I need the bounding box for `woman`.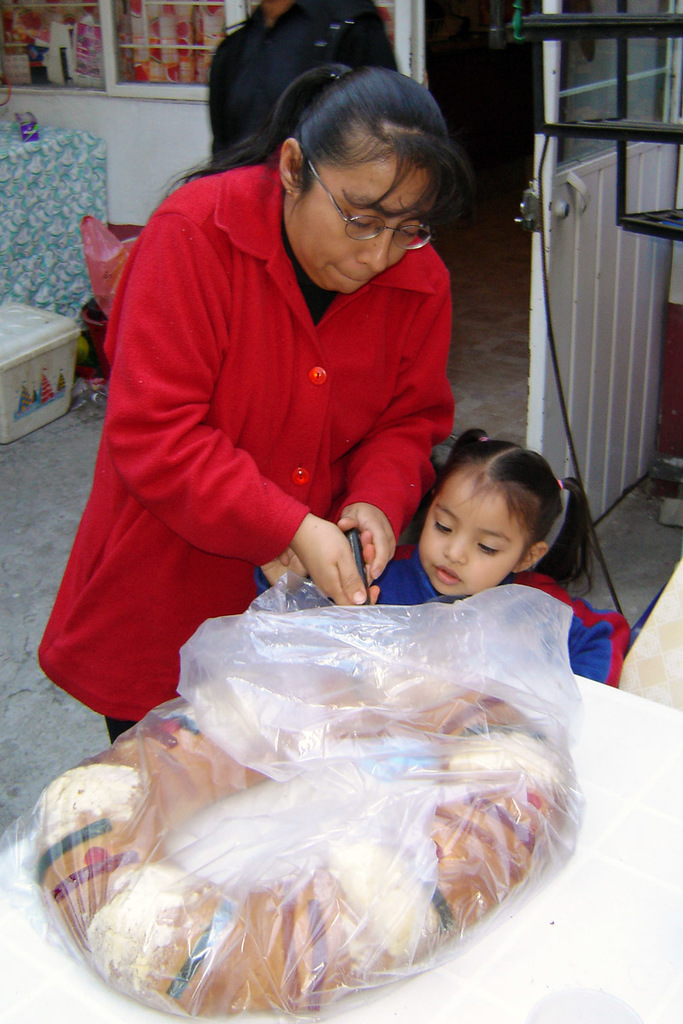
Here it is: {"left": 50, "top": 98, "right": 545, "bottom": 918}.
